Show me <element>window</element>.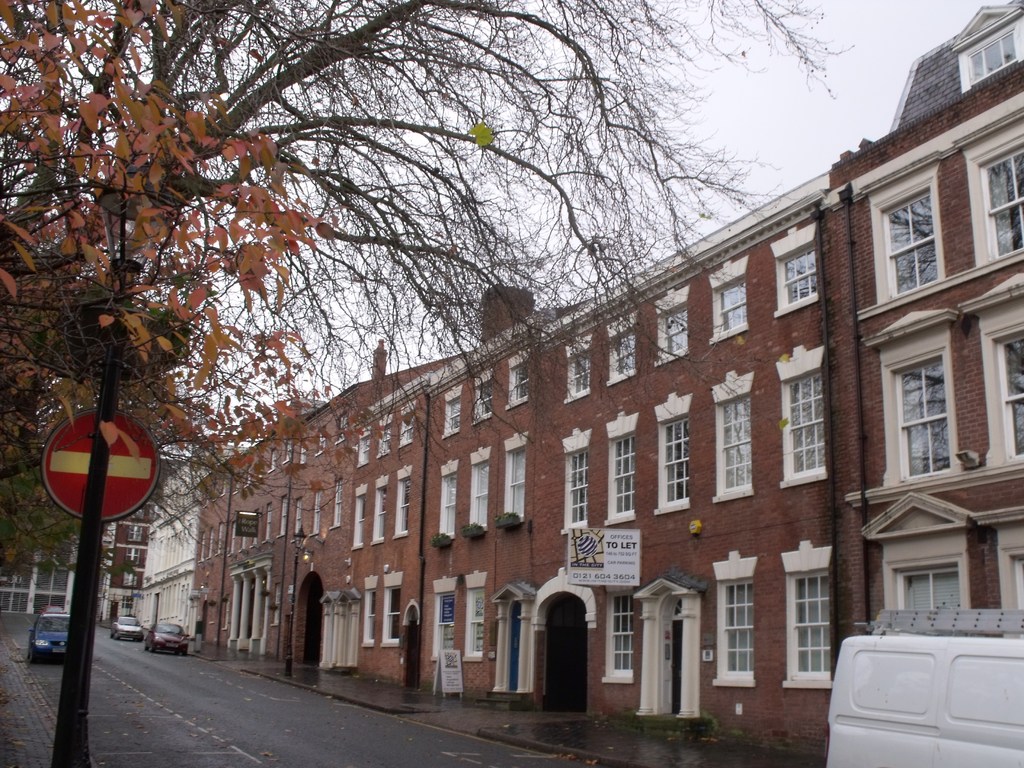
<element>window</element> is here: box(504, 428, 527, 522).
